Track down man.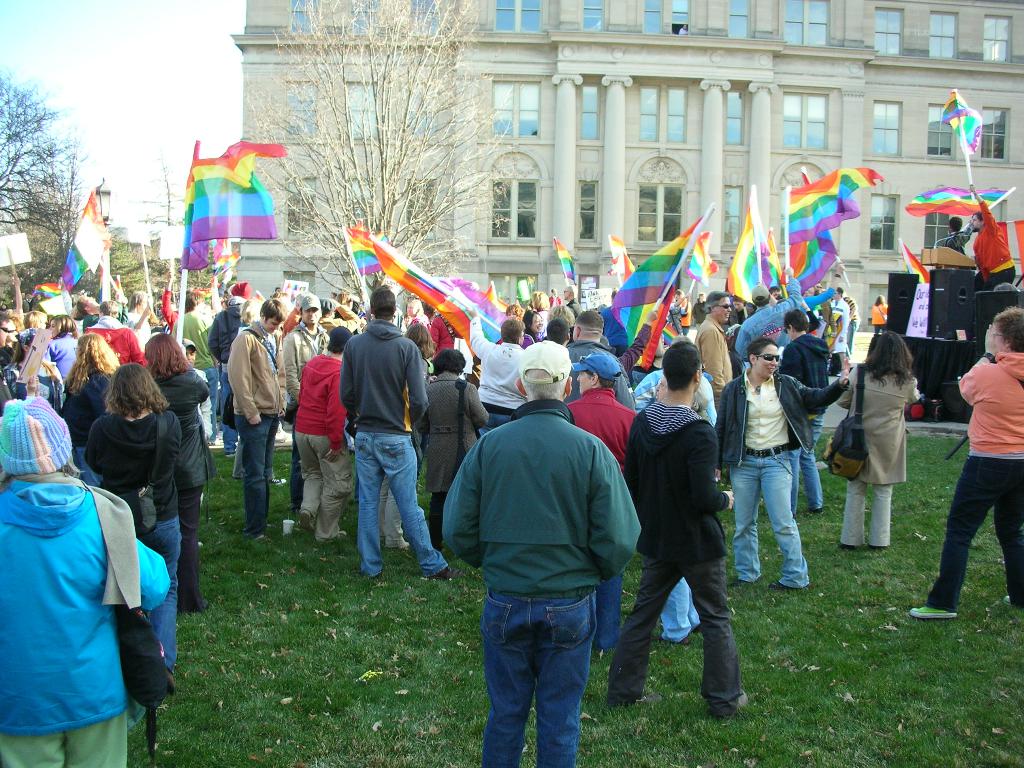
Tracked to left=695, top=287, right=730, bottom=410.
